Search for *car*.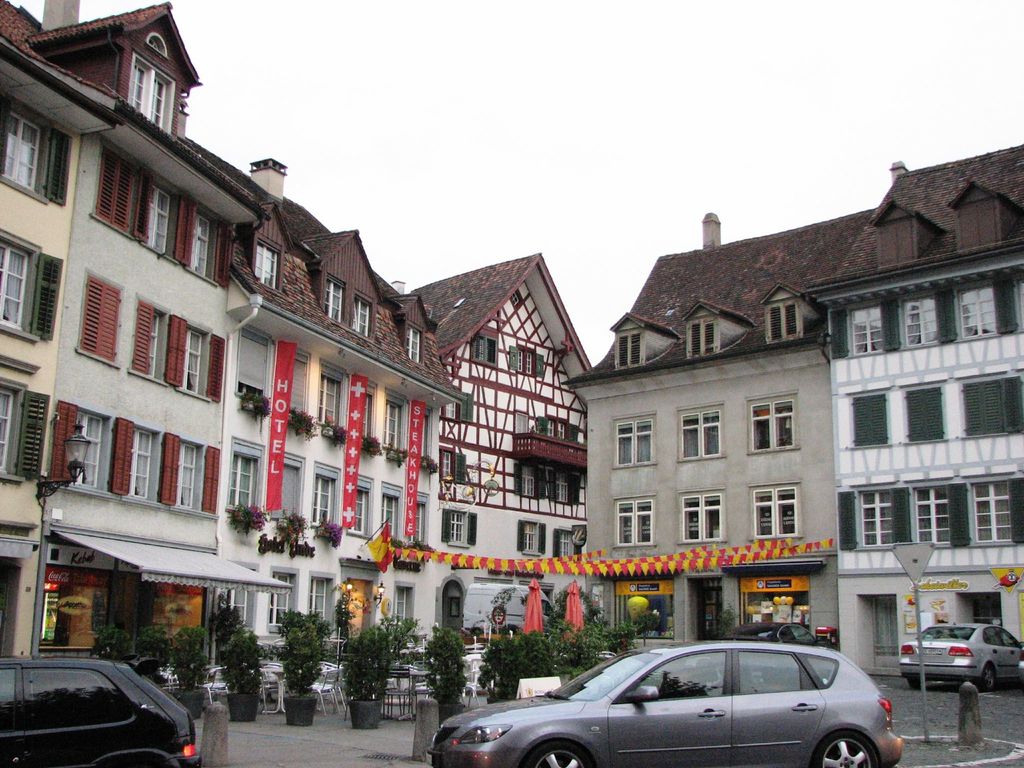
Found at region(722, 621, 817, 646).
